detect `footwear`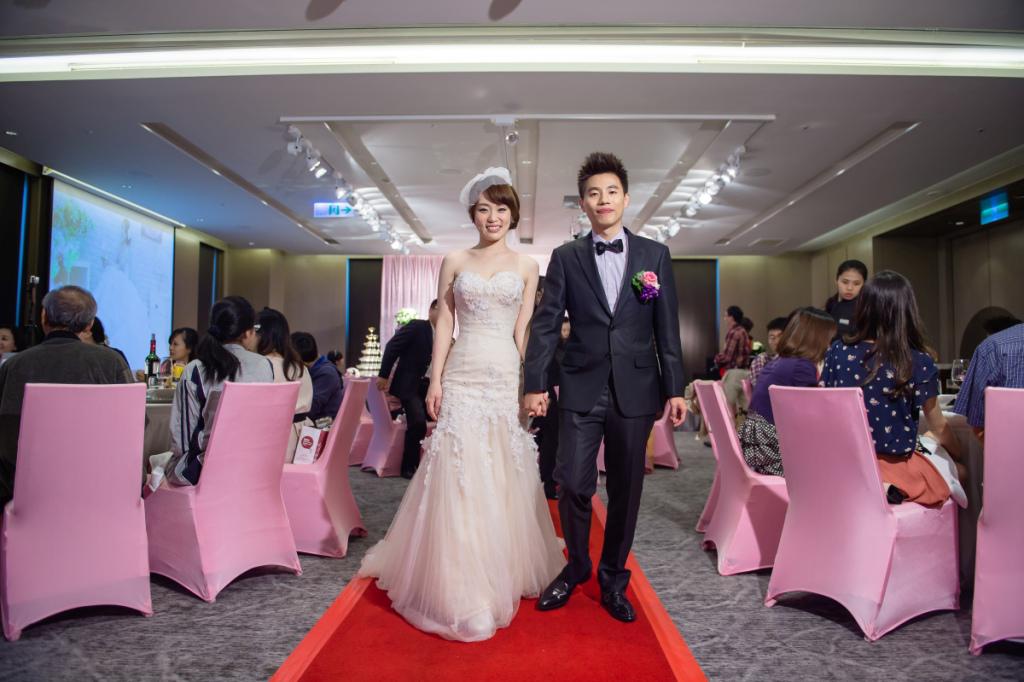
Rect(601, 584, 633, 623)
